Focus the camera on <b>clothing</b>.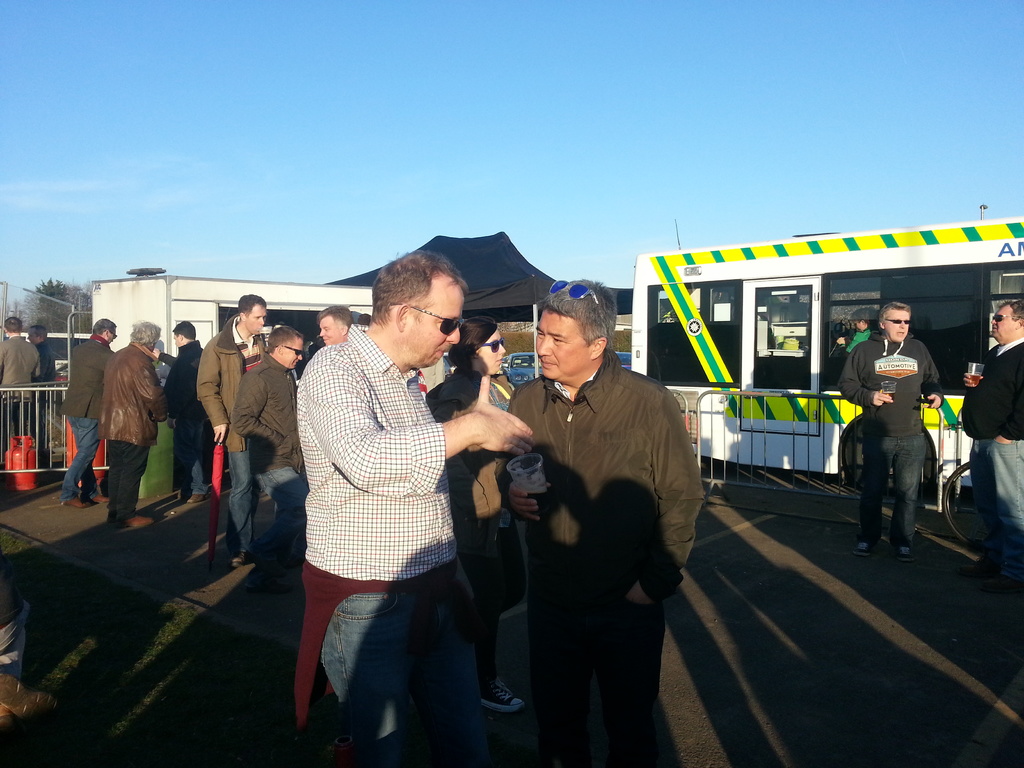
Focus region: box(835, 332, 952, 545).
